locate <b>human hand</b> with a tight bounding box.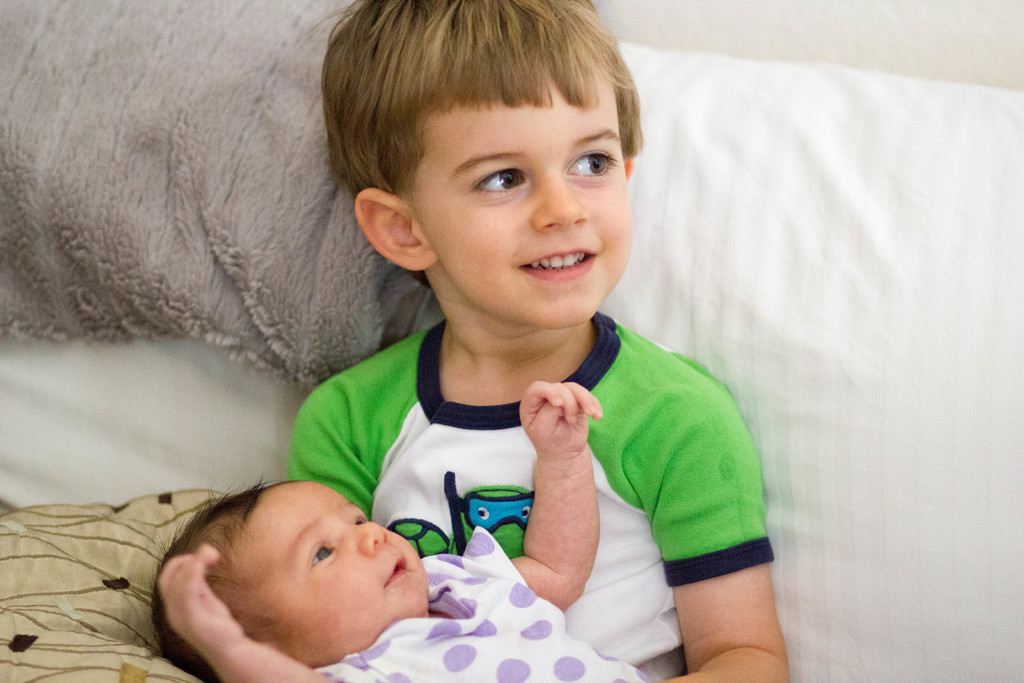
rect(524, 379, 604, 473).
